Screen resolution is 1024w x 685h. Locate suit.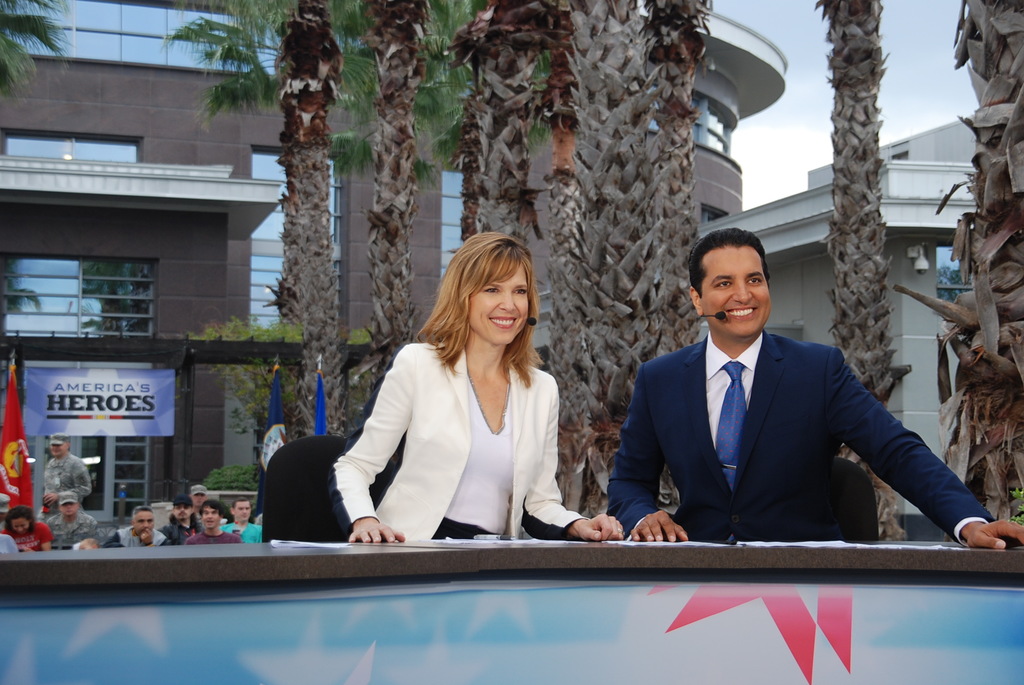
bbox(331, 343, 591, 542).
